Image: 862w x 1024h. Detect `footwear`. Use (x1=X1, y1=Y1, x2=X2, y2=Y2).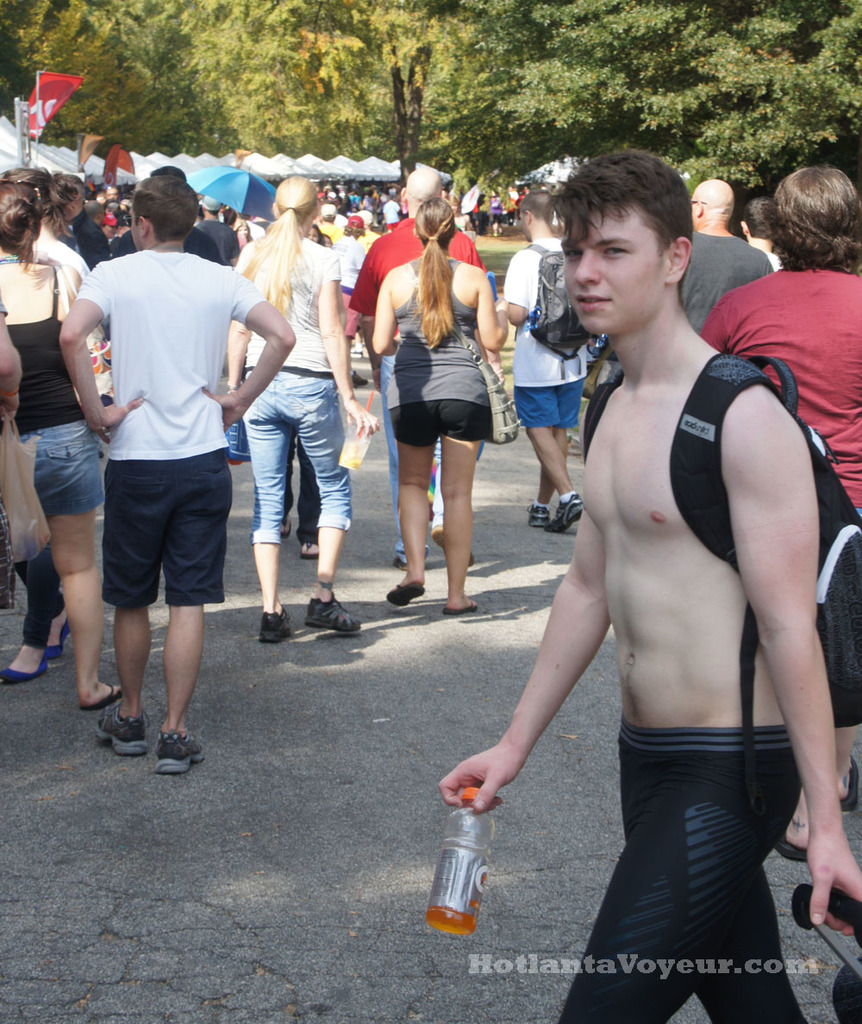
(x1=3, y1=657, x2=51, y2=686).
